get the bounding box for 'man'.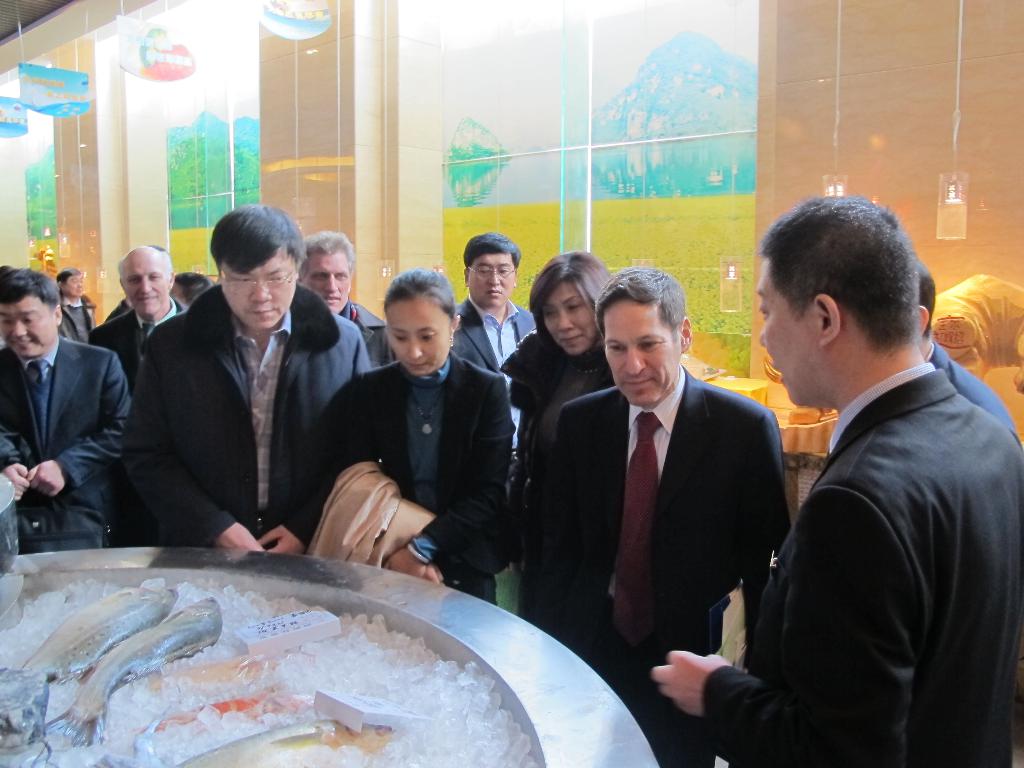
(444,231,554,392).
